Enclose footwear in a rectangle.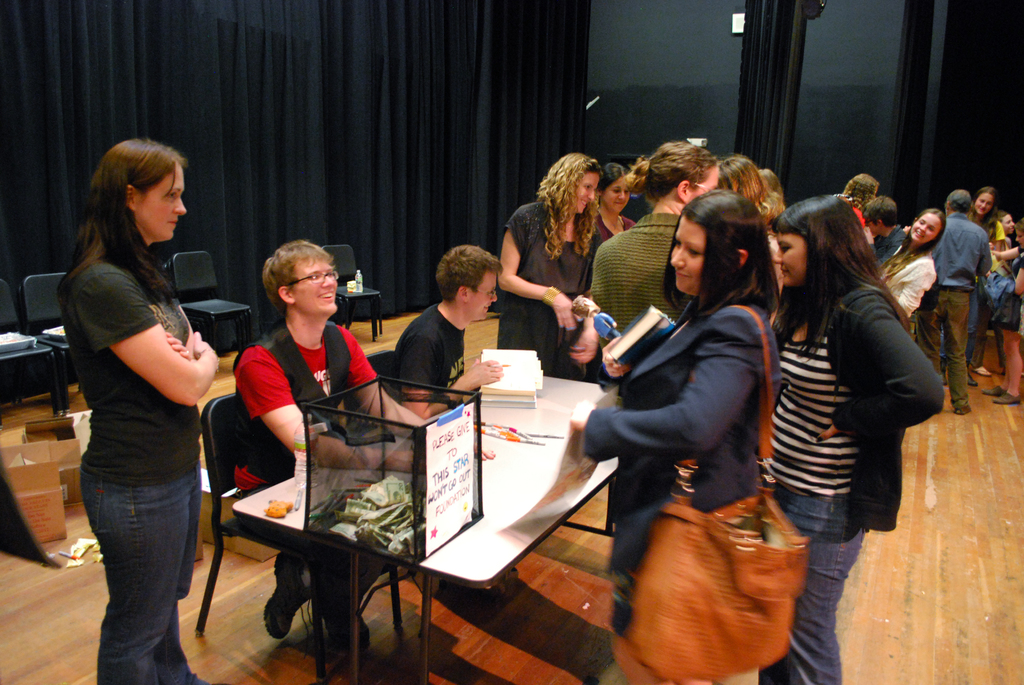
(x1=991, y1=395, x2=1014, y2=401).
